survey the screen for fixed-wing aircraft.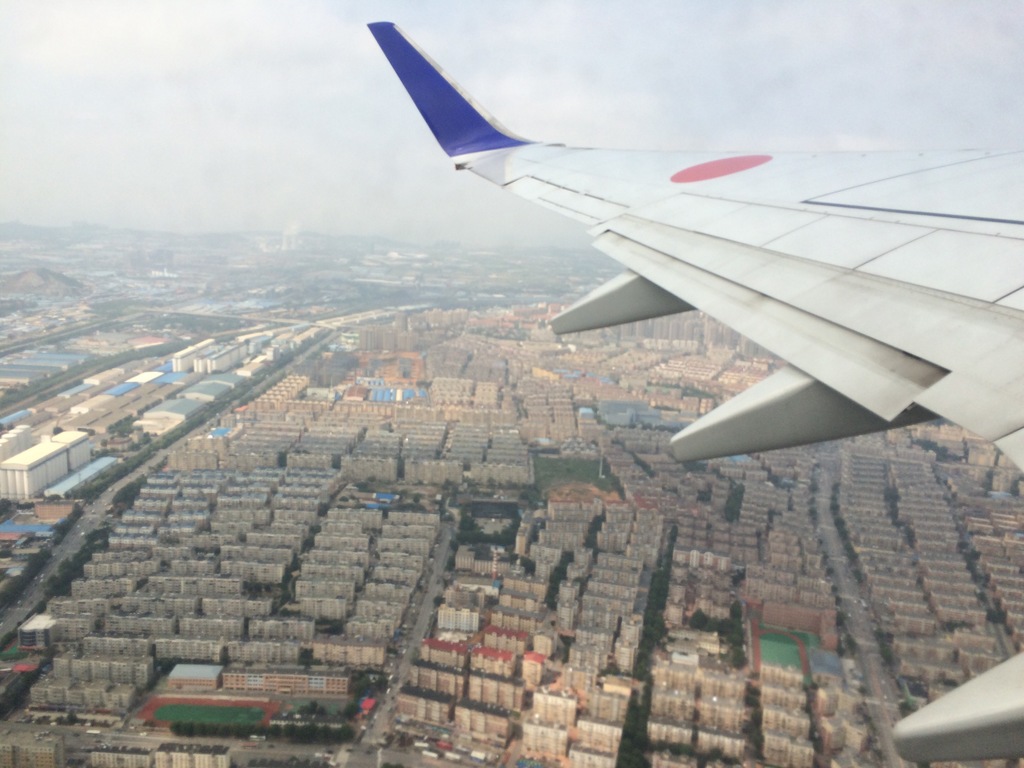
Survey found: region(365, 23, 1023, 760).
